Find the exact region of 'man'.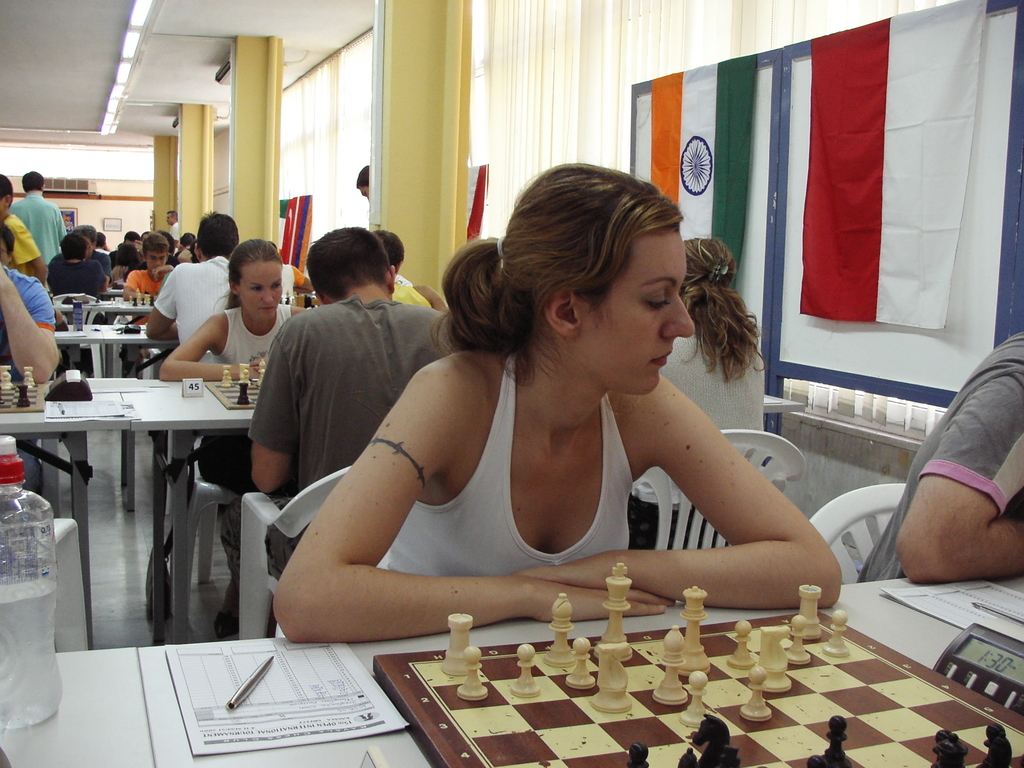
Exact region: Rect(12, 169, 67, 264).
